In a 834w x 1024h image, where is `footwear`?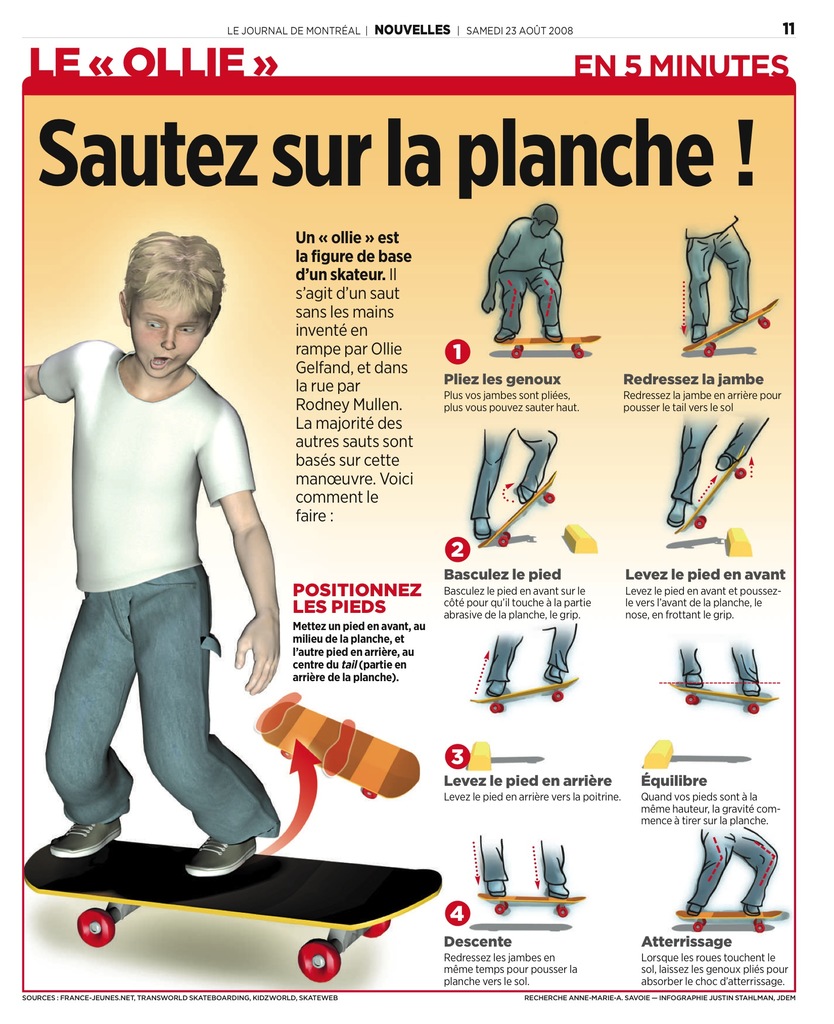
(543,665,563,685).
